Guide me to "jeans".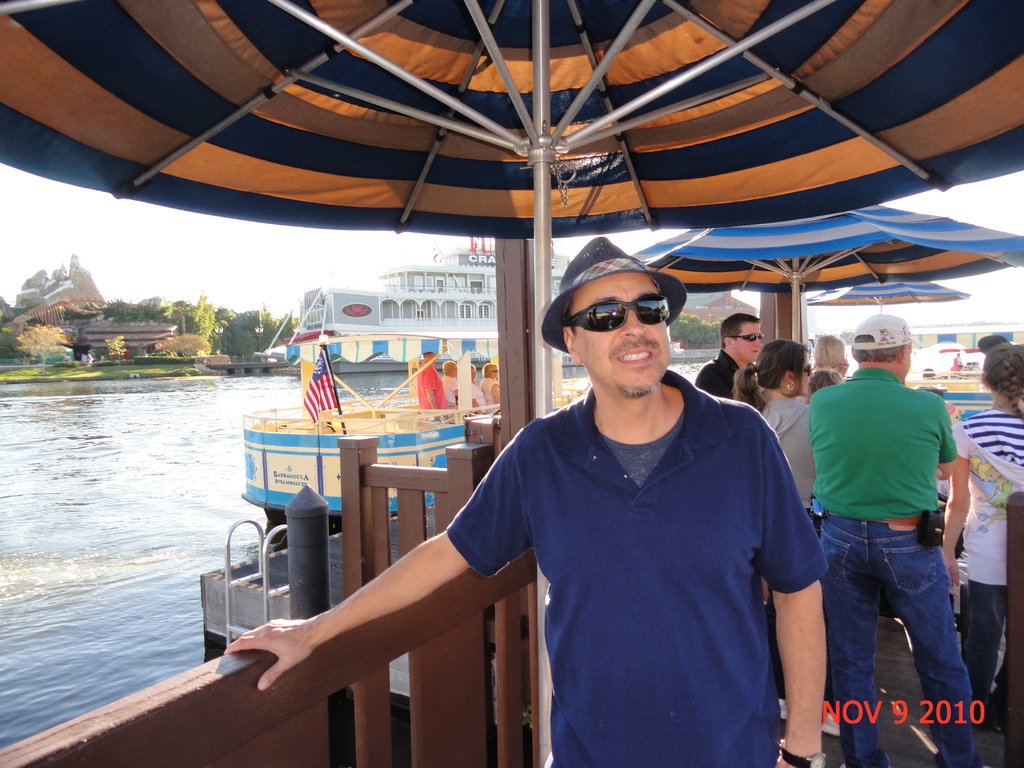
Guidance: (959,585,1011,722).
